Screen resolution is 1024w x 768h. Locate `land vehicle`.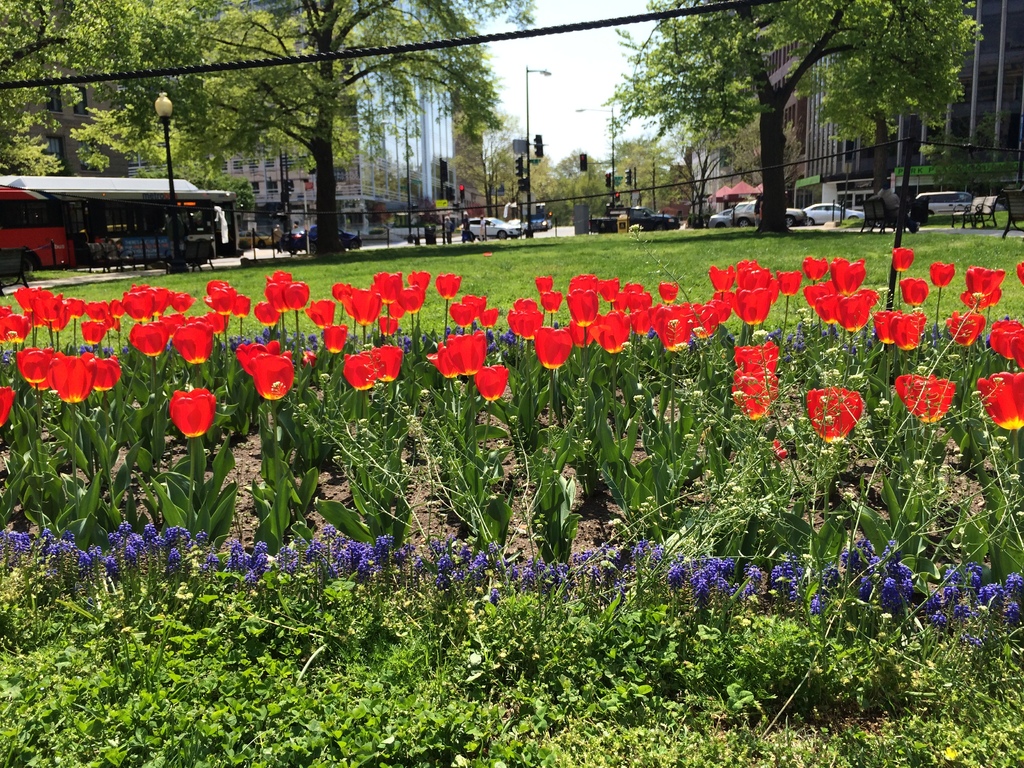
box=[239, 228, 274, 251].
